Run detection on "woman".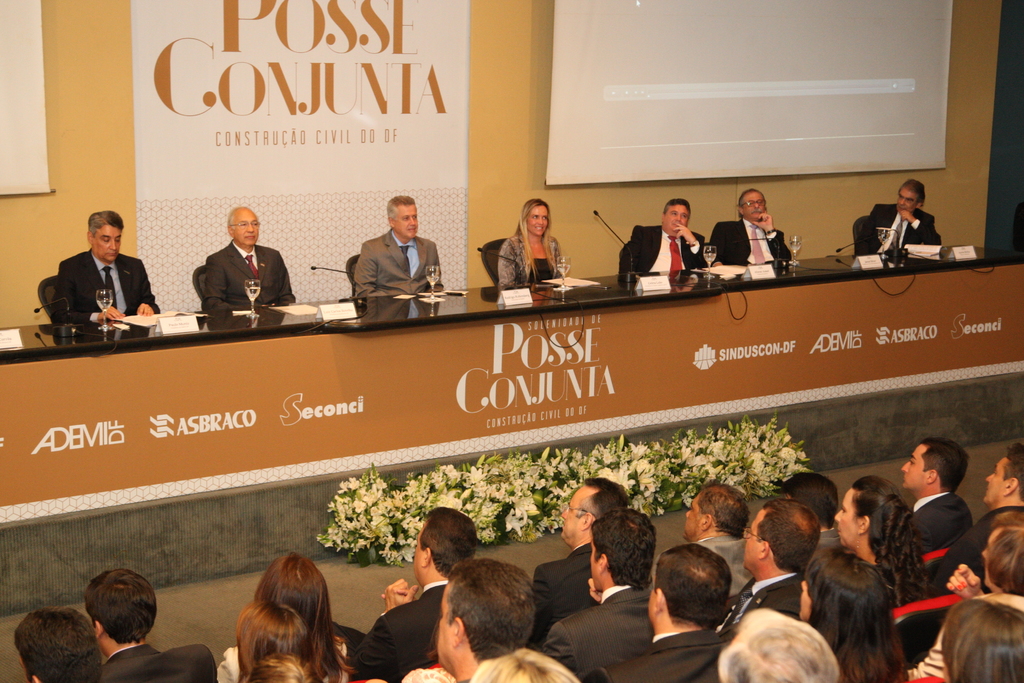
Result: (912, 595, 1023, 682).
